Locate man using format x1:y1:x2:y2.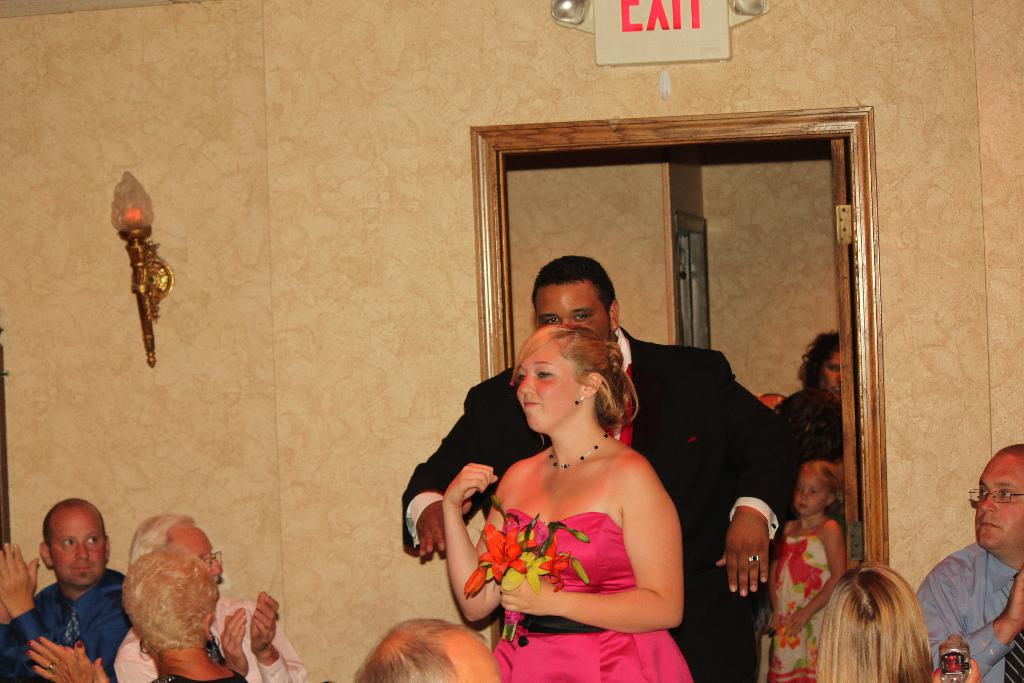
912:441:1023:682.
